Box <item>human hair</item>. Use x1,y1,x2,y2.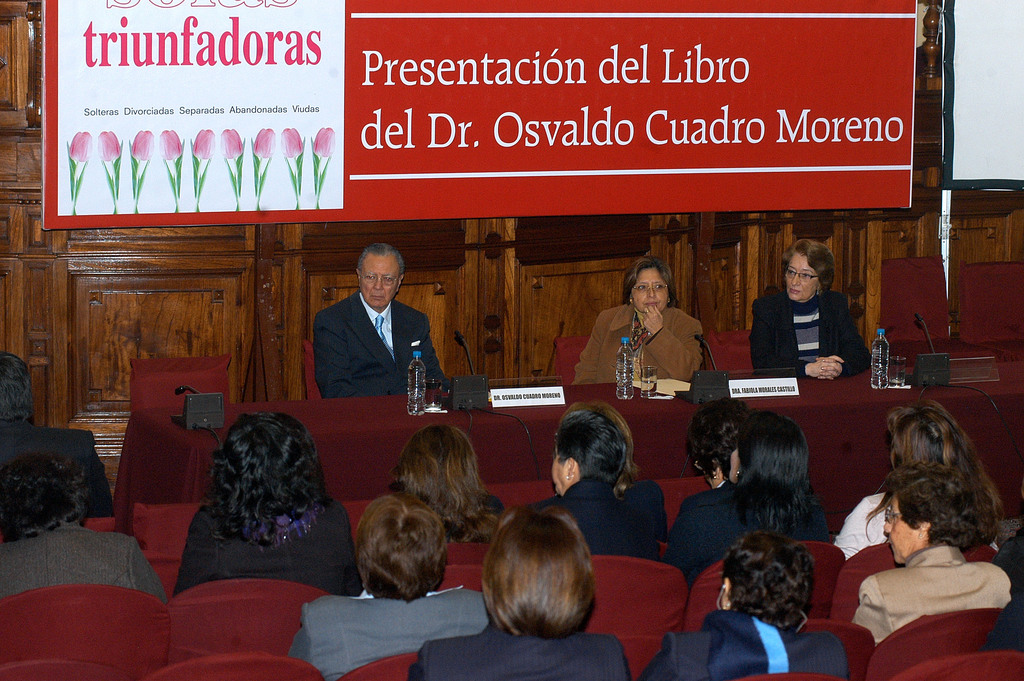
718,529,817,637.
